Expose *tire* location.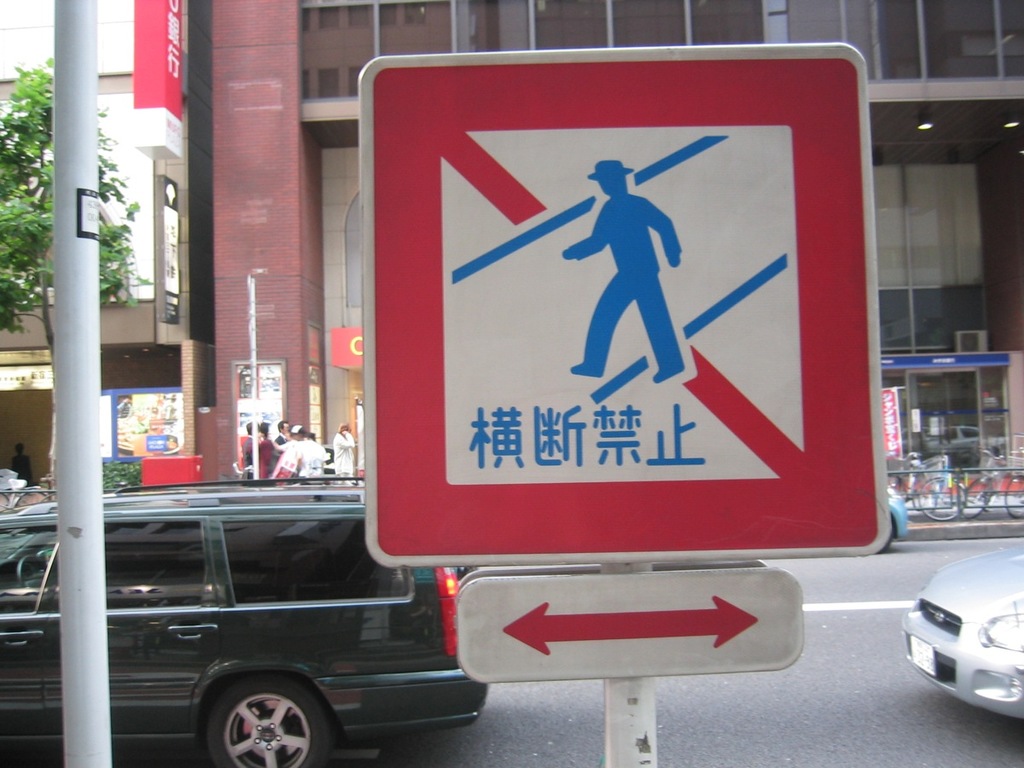
Exposed at 187,671,316,763.
